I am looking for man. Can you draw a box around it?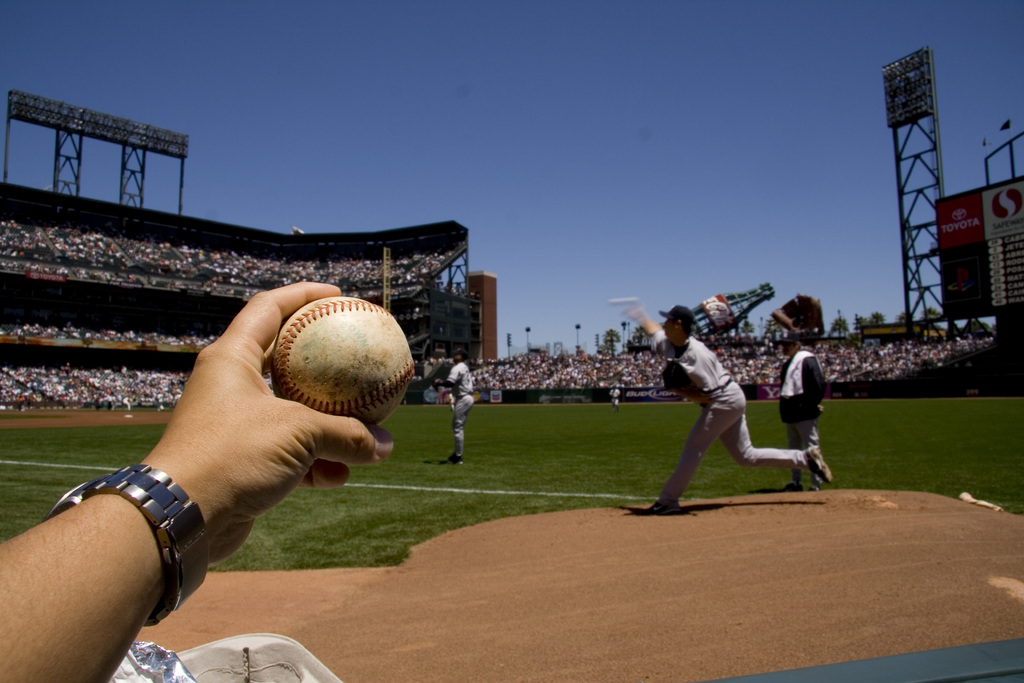
Sure, the bounding box is (x1=445, y1=345, x2=476, y2=465).
